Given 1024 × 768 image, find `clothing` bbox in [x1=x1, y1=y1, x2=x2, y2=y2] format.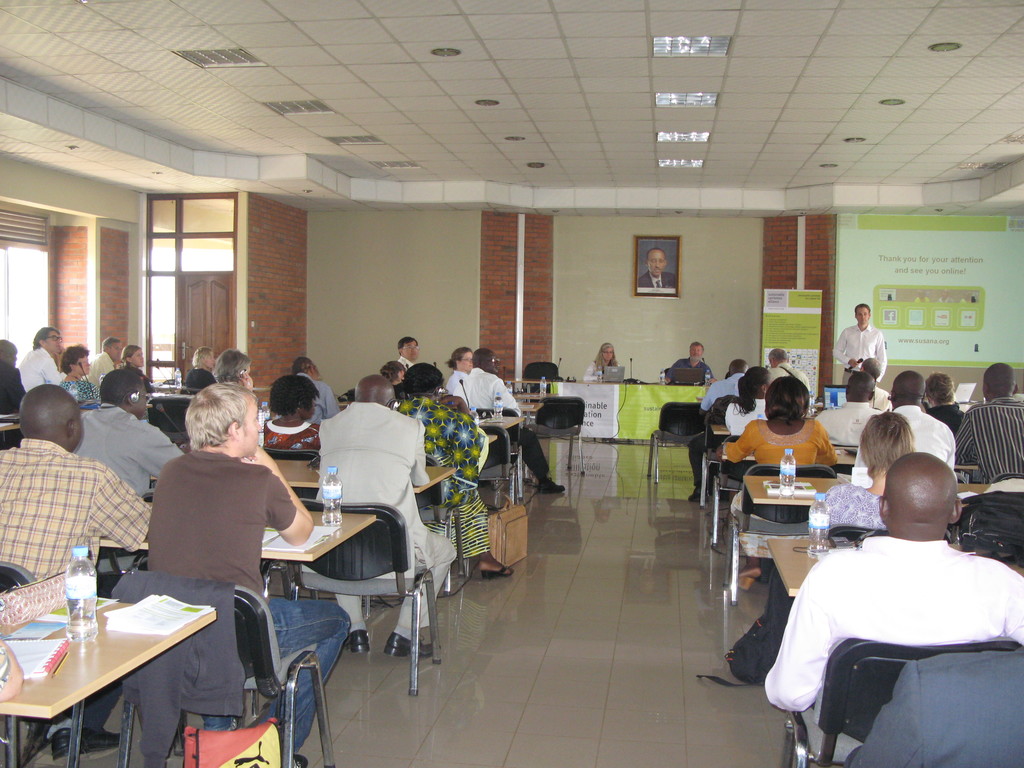
[x1=684, y1=374, x2=742, y2=500].
